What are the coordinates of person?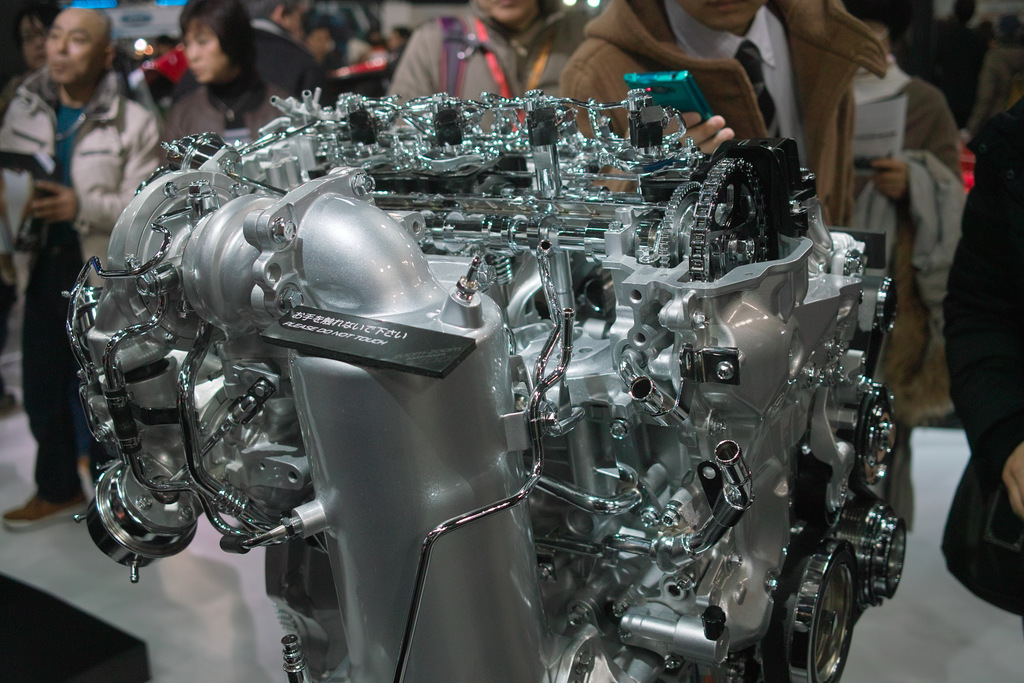
834/37/961/391.
